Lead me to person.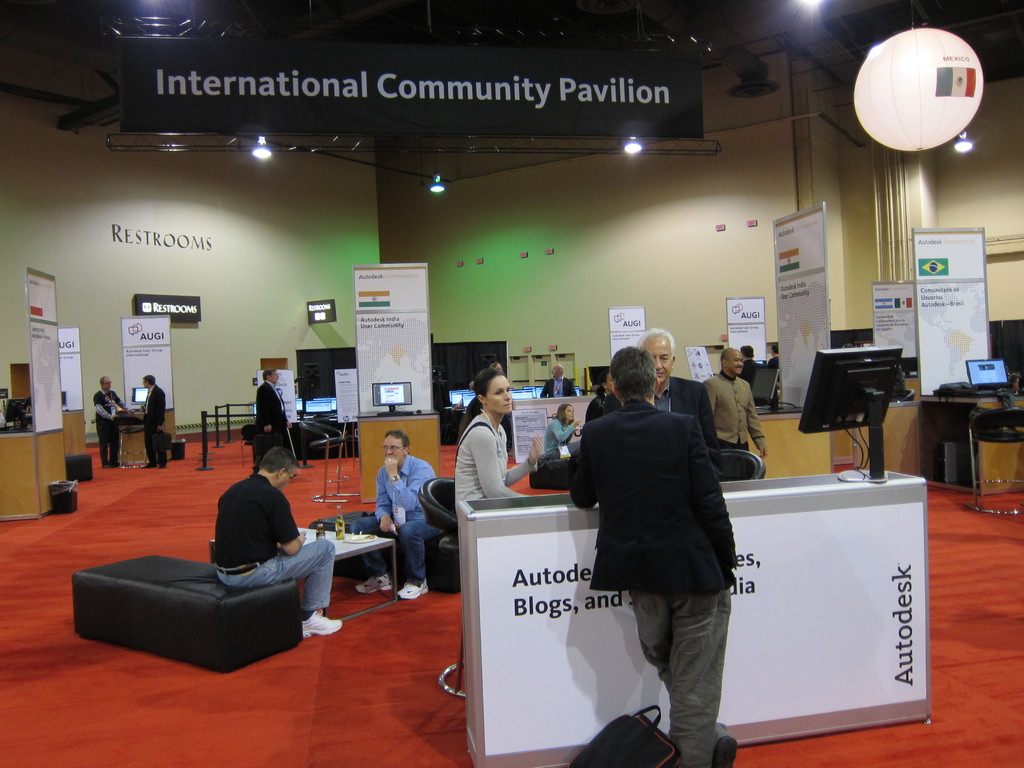
Lead to [605, 328, 730, 483].
